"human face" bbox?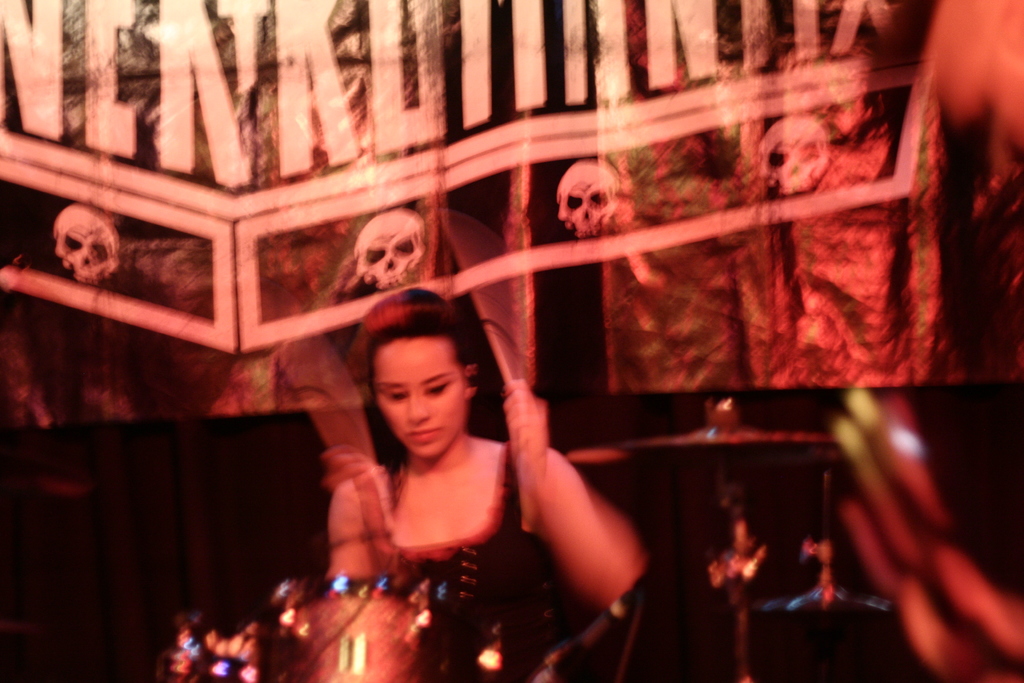
{"x1": 378, "y1": 335, "x2": 464, "y2": 456}
